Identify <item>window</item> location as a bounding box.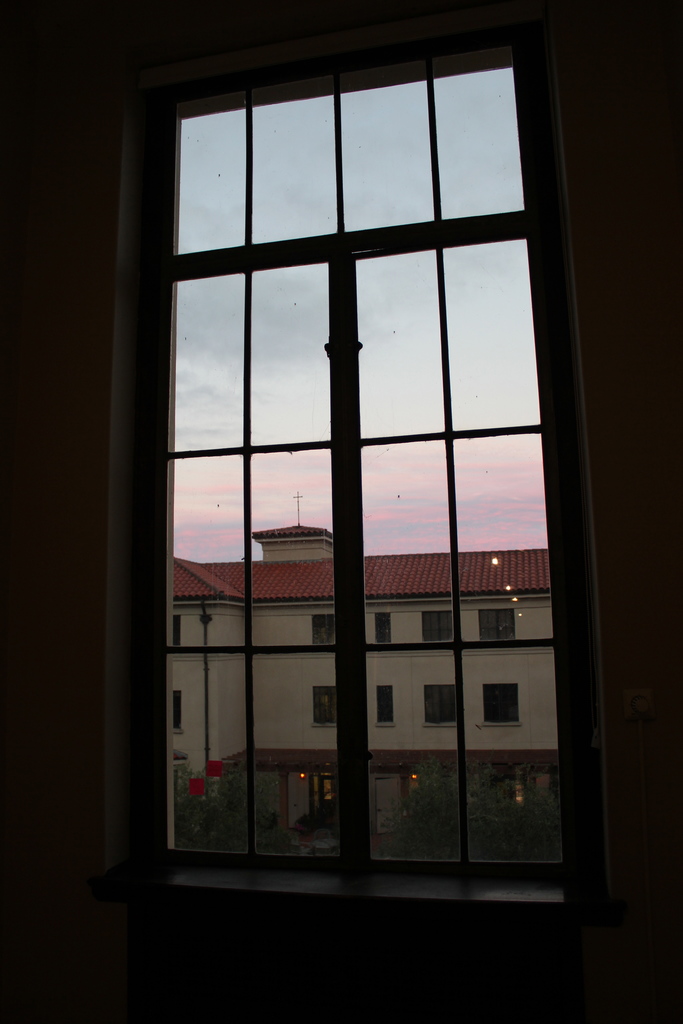
detection(174, 691, 186, 734).
